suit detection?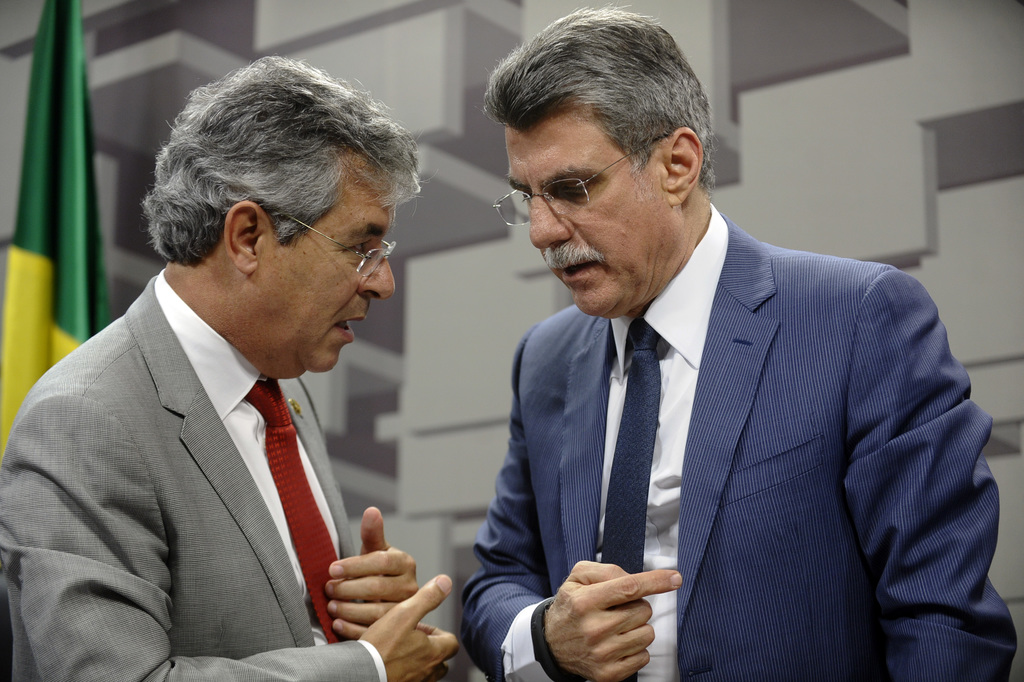
31:167:443:681
